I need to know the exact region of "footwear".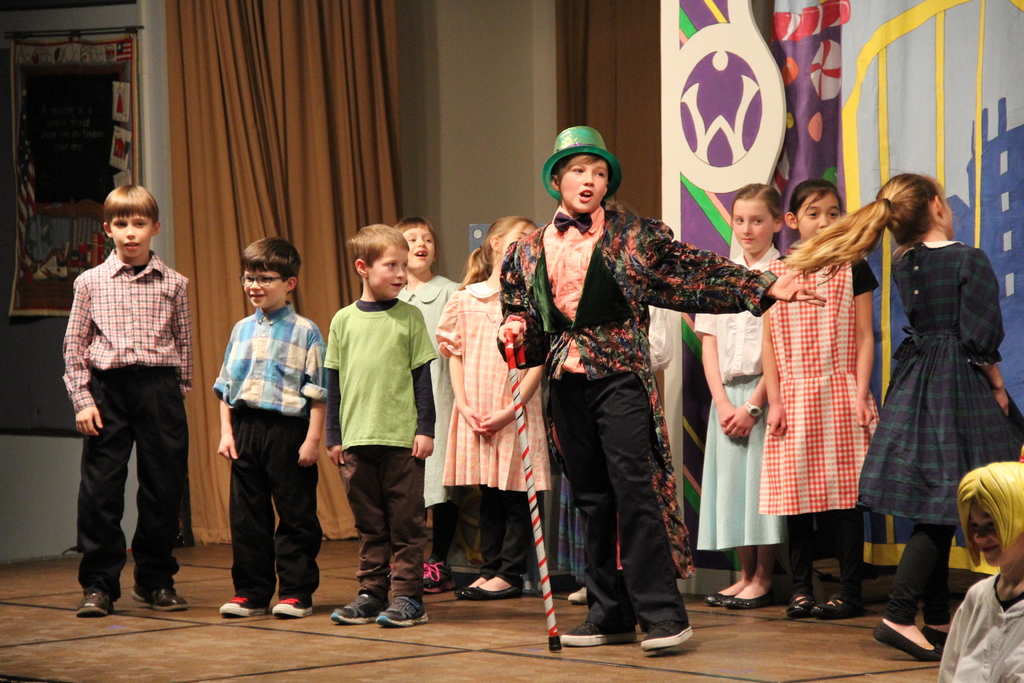
Region: [330, 591, 383, 627].
